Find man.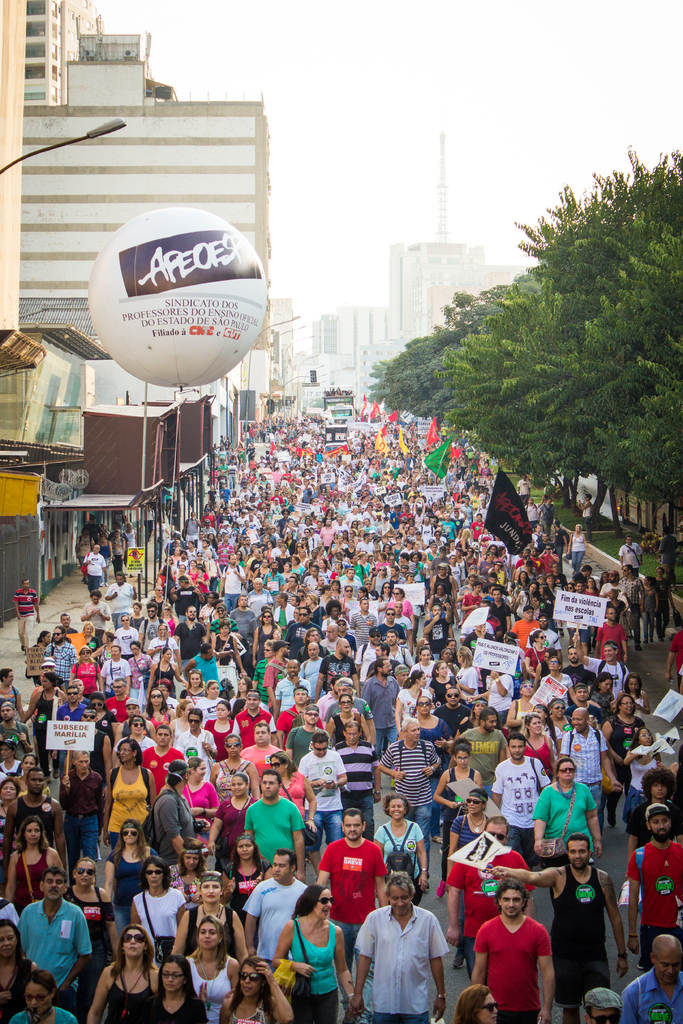
108, 680, 129, 722.
